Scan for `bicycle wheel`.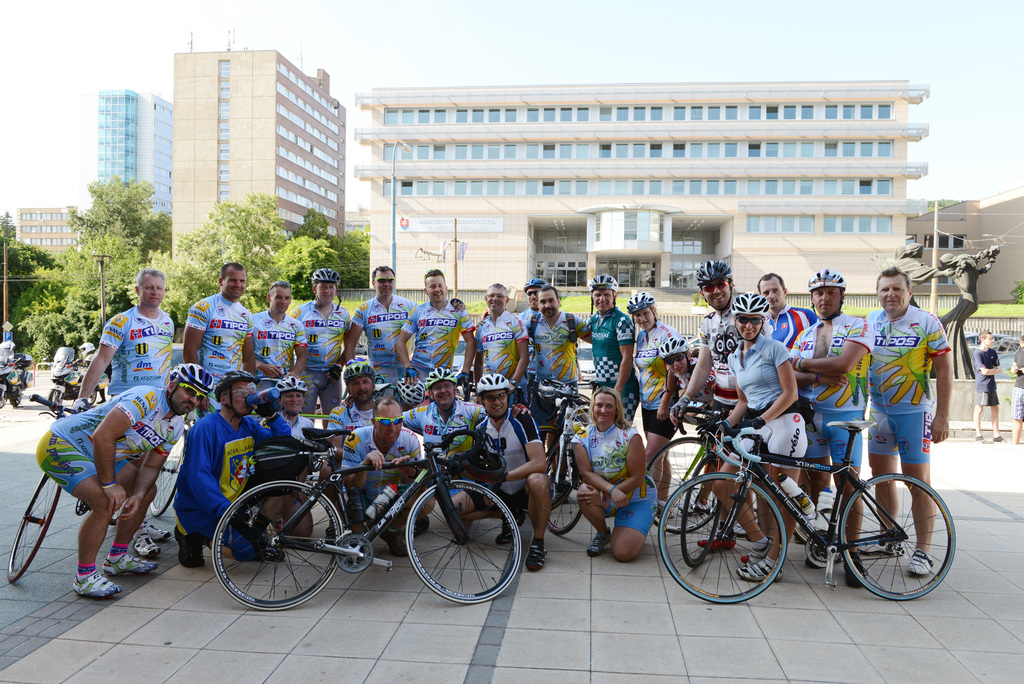
Scan result: bbox=[208, 478, 342, 612].
